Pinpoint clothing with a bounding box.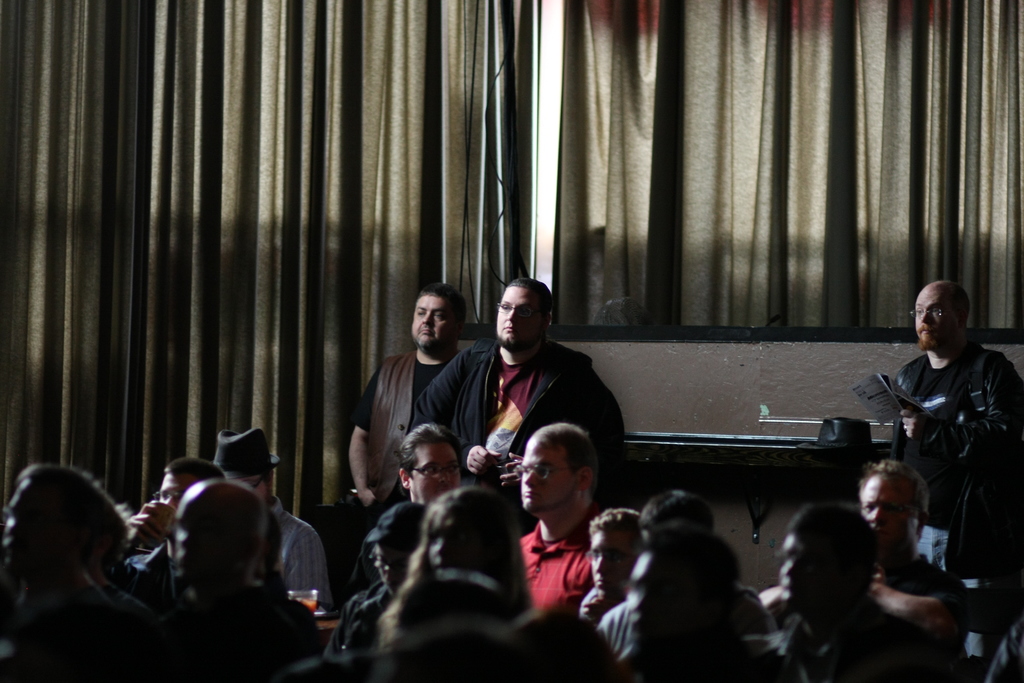
<region>20, 565, 166, 682</region>.
